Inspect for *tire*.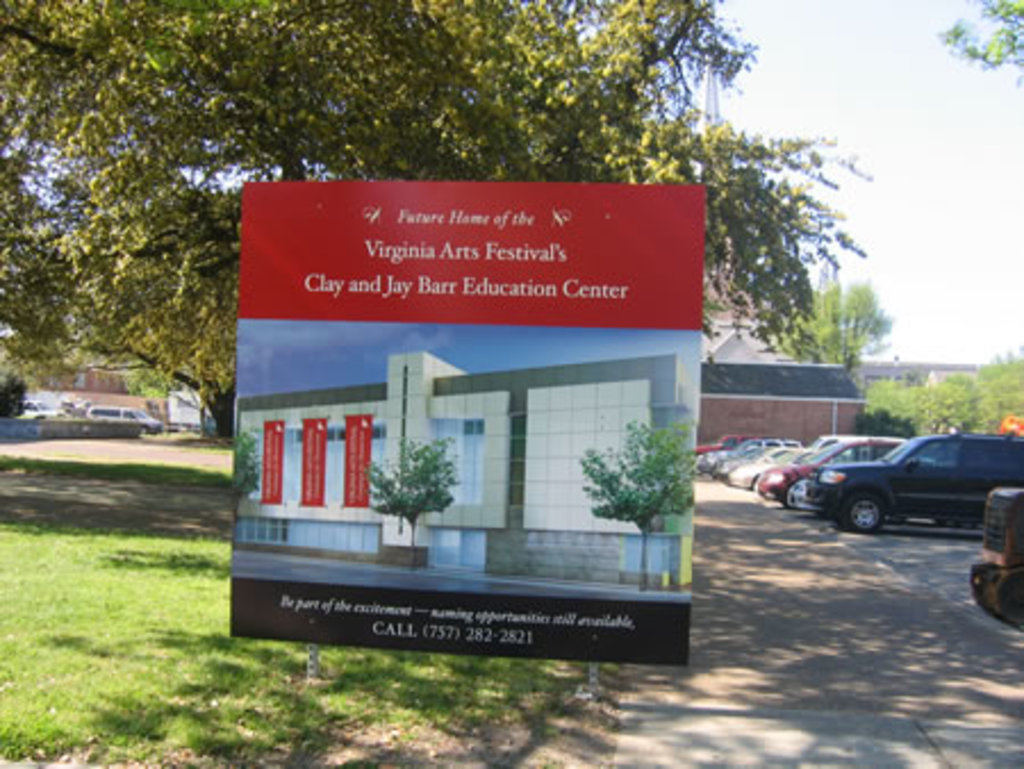
Inspection: <bbox>847, 501, 885, 535</bbox>.
